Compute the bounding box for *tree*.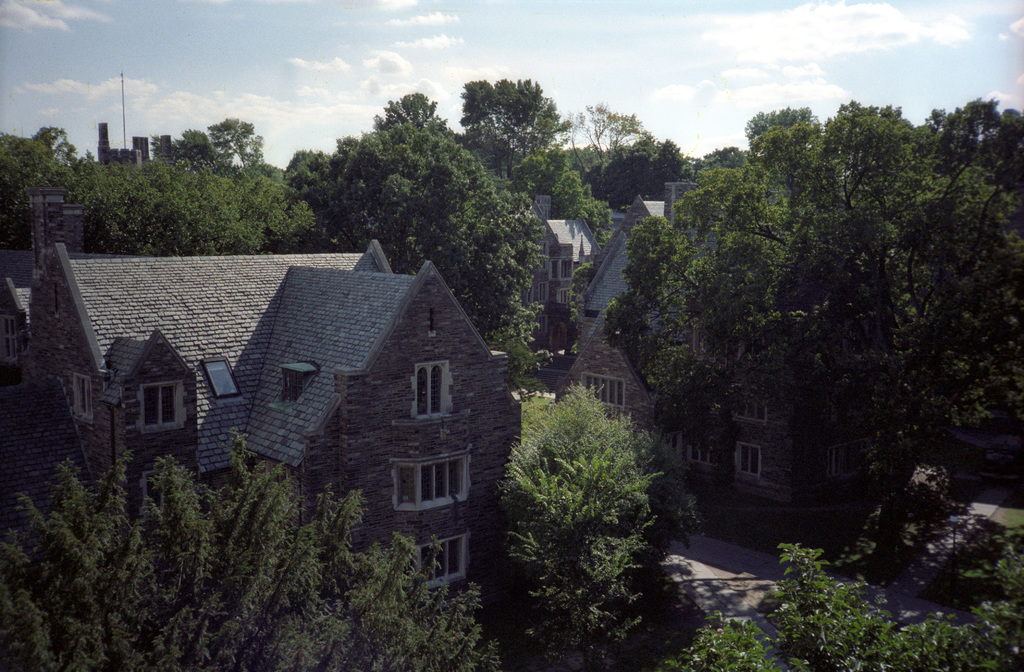
[left=604, top=98, right=1023, bottom=557].
